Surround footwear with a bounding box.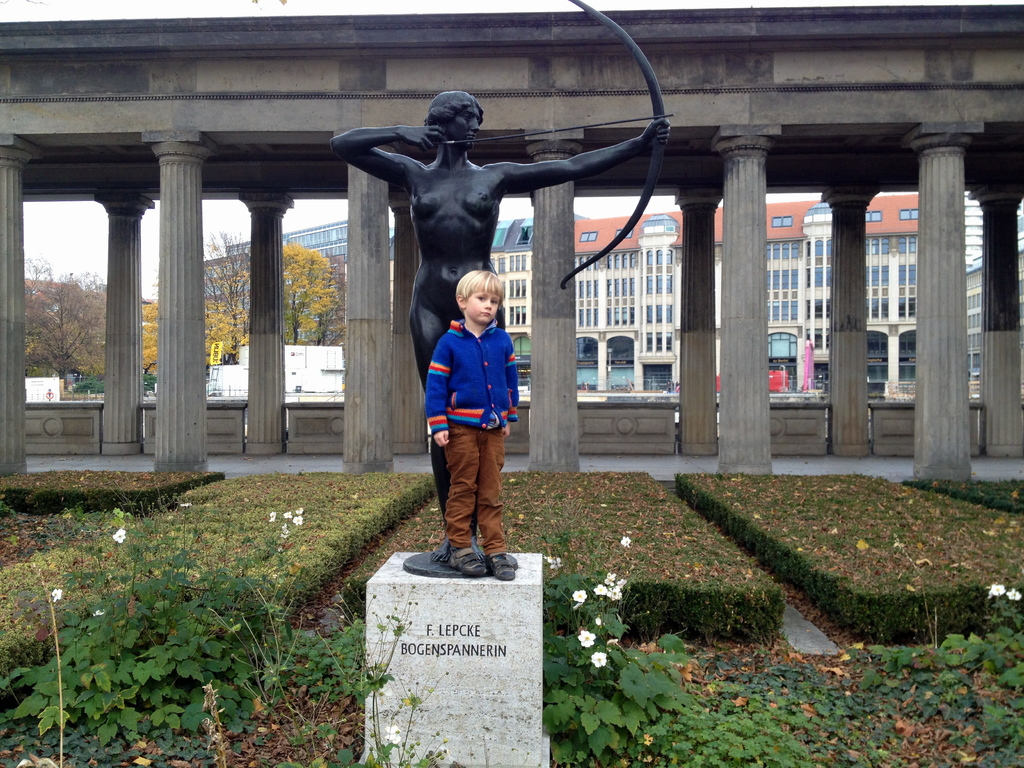
box(450, 555, 516, 583).
